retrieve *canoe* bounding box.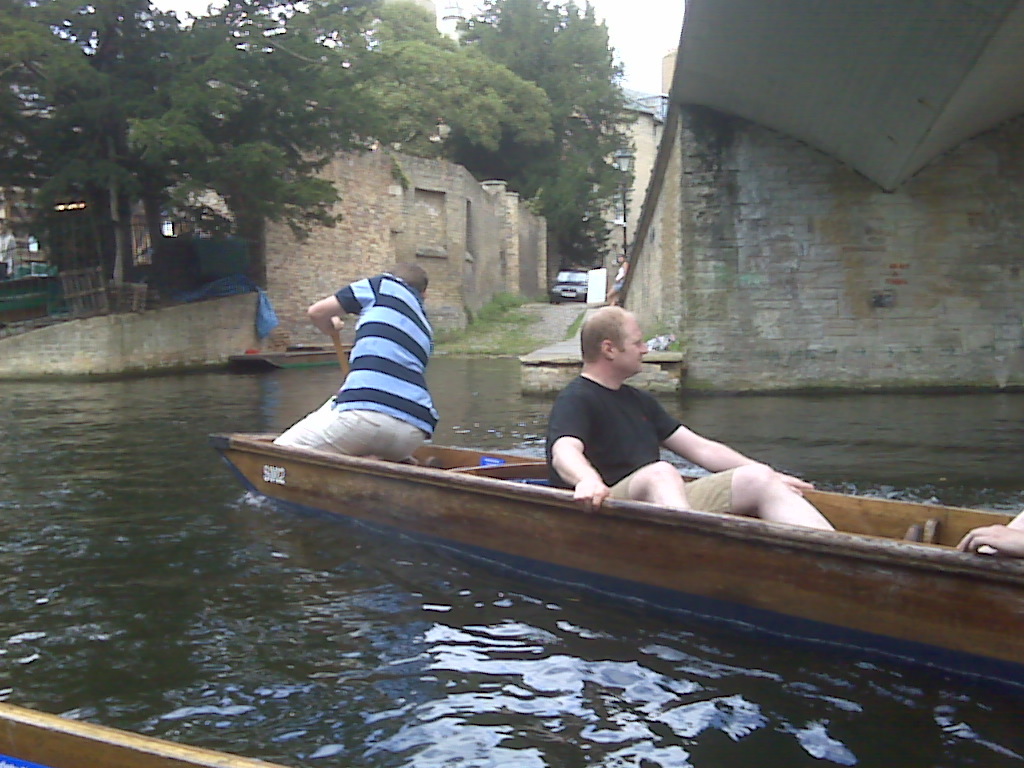
Bounding box: [left=223, top=395, right=984, bottom=652].
